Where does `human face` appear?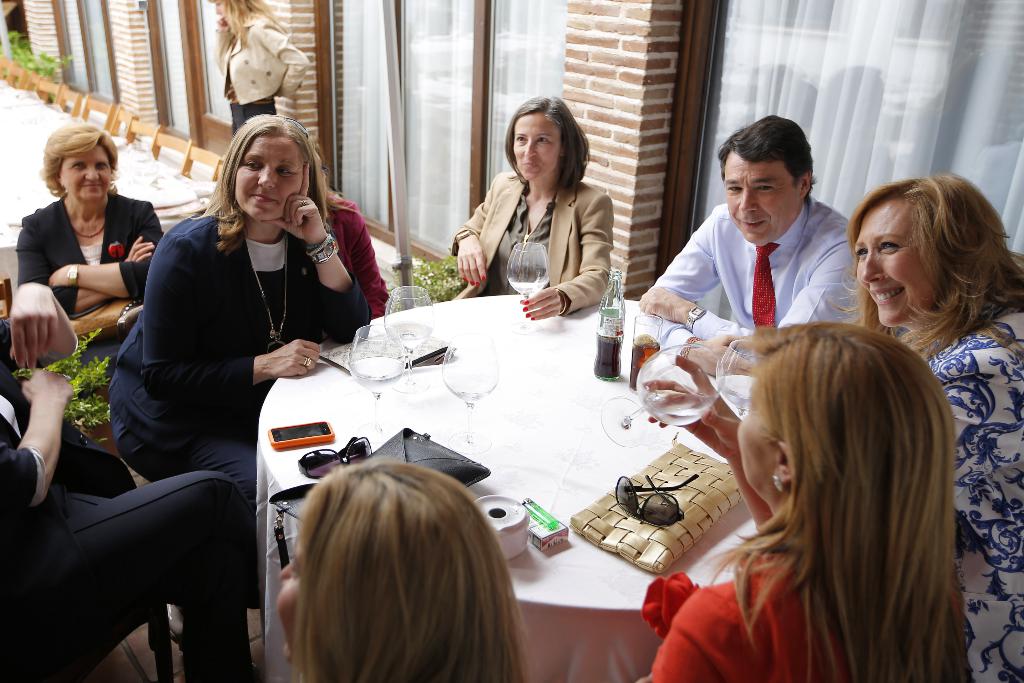
Appears at region(57, 143, 108, 205).
